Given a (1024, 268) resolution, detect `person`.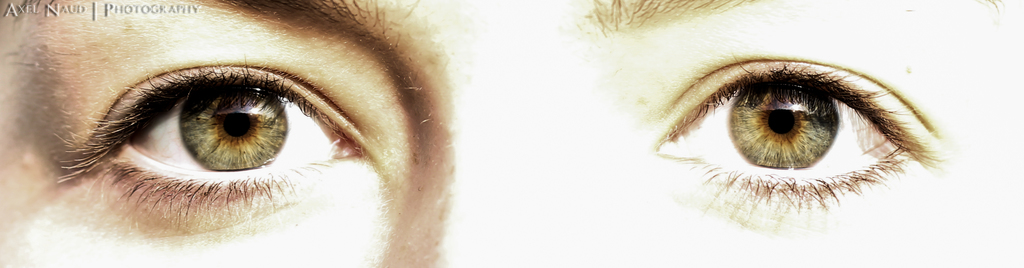
(x1=0, y1=0, x2=1022, y2=266).
